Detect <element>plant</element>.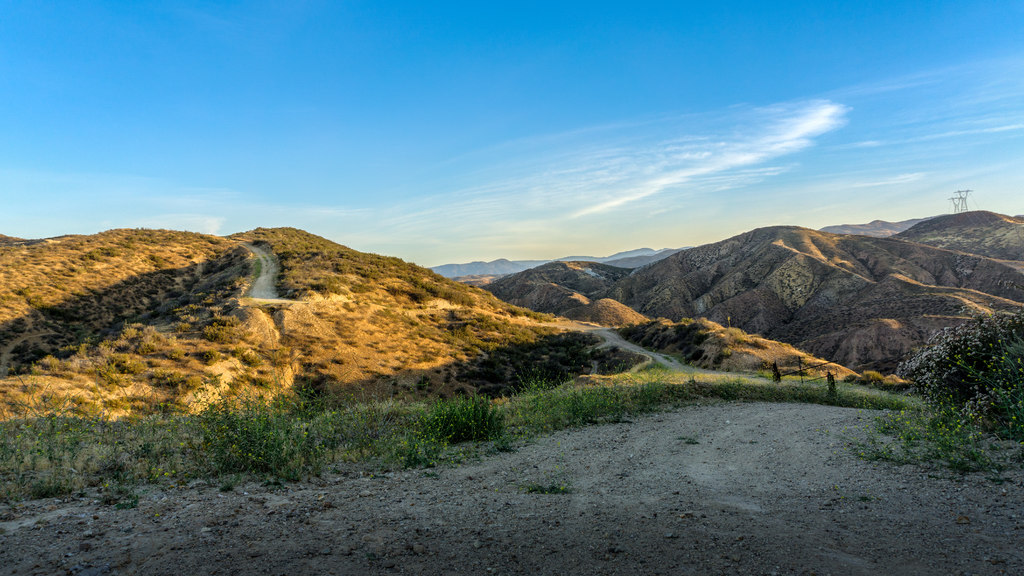
Detected at l=879, t=262, r=1023, b=469.
